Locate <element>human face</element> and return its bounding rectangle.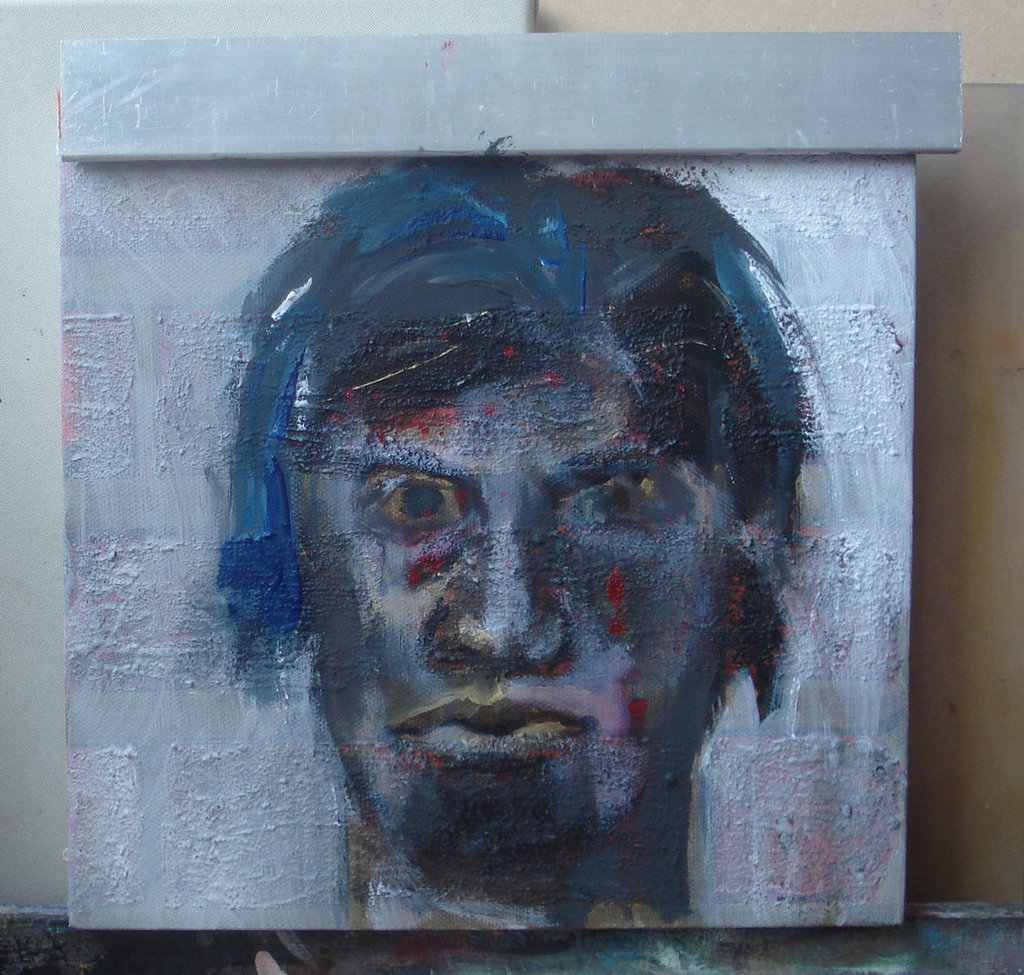
<region>301, 371, 727, 888</region>.
